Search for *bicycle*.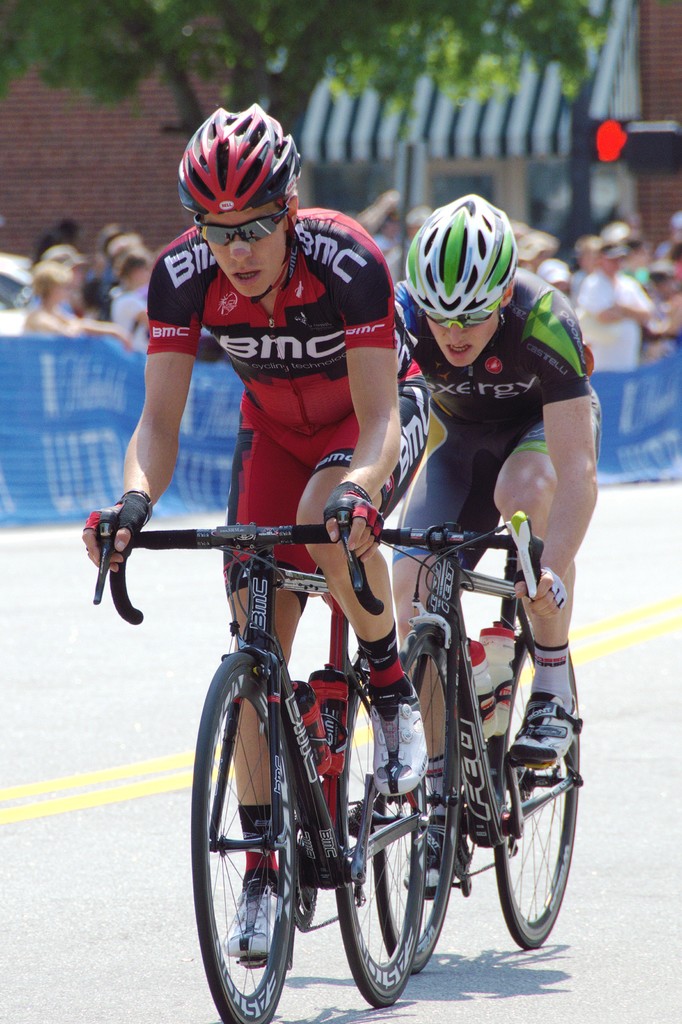
Found at {"x1": 339, "y1": 498, "x2": 583, "y2": 972}.
